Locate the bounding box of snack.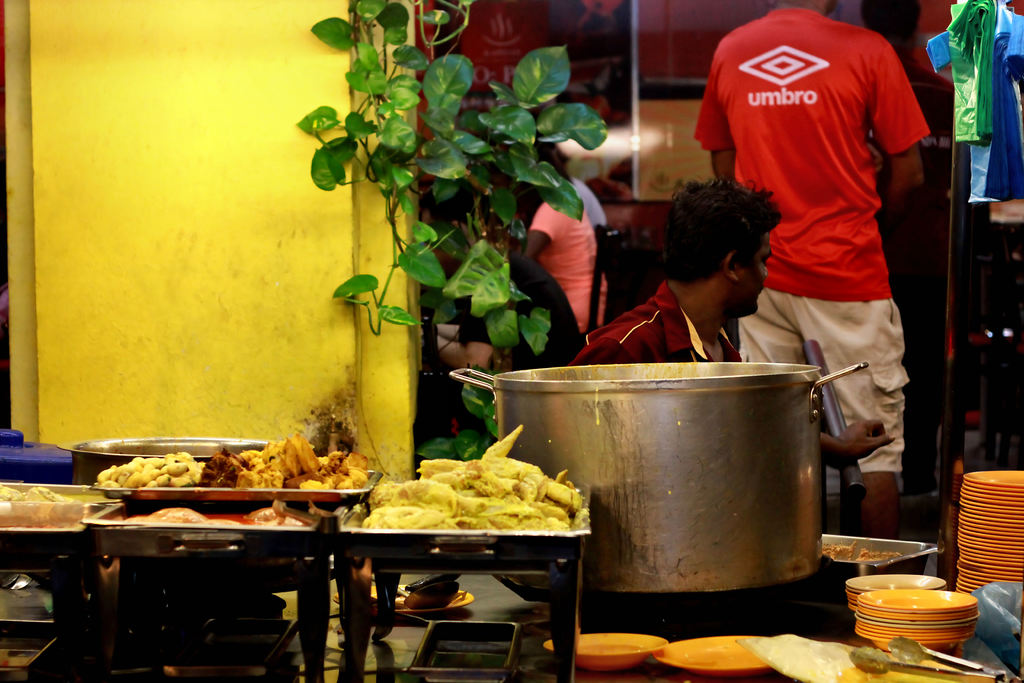
Bounding box: x1=67 y1=451 x2=230 y2=510.
